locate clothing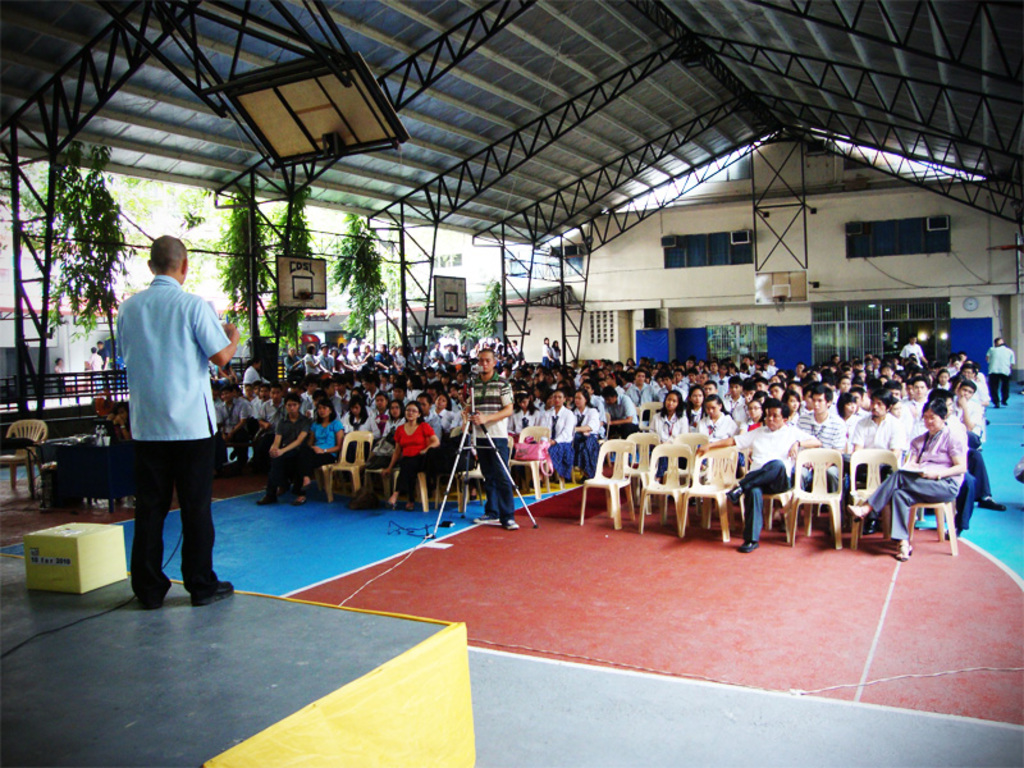
region(102, 261, 216, 596)
